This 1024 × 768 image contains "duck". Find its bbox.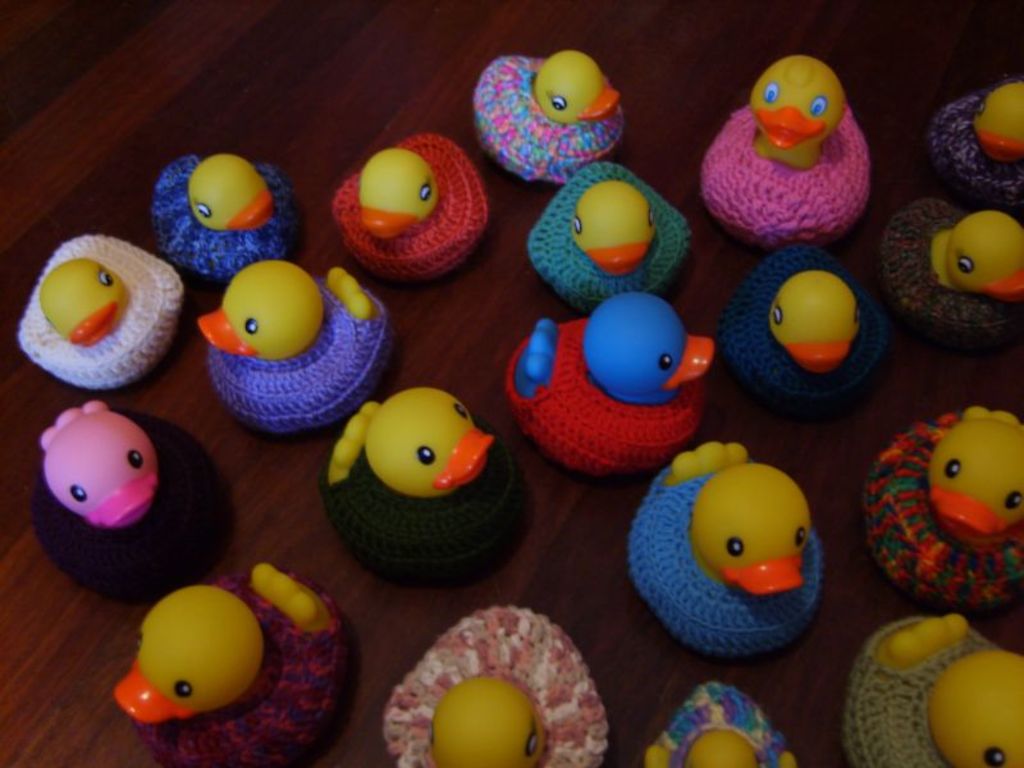
BBox(385, 603, 623, 767).
